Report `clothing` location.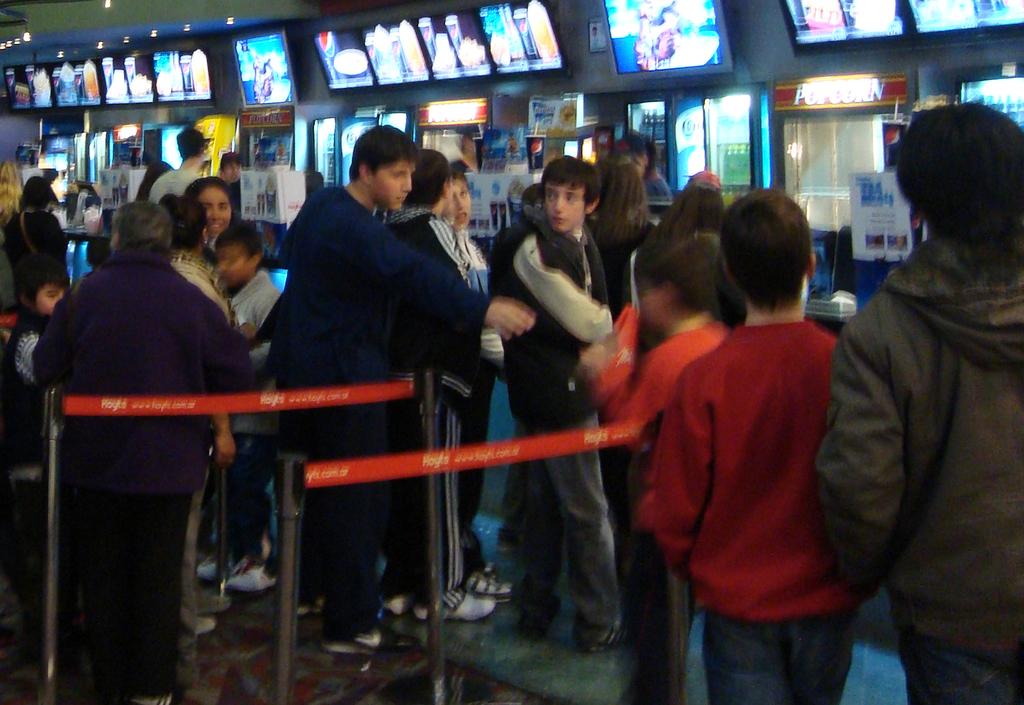
Report: 486:209:609:626.
